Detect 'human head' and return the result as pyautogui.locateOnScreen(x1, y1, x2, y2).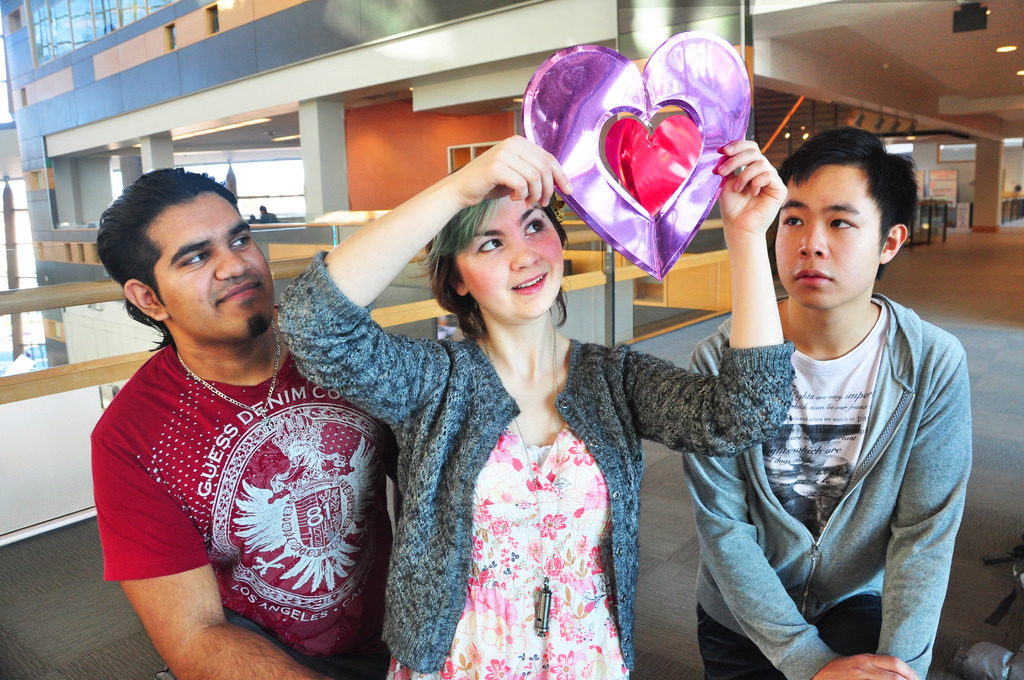
pyautogui.locateOnScreen(93, 168, 275, 349).
